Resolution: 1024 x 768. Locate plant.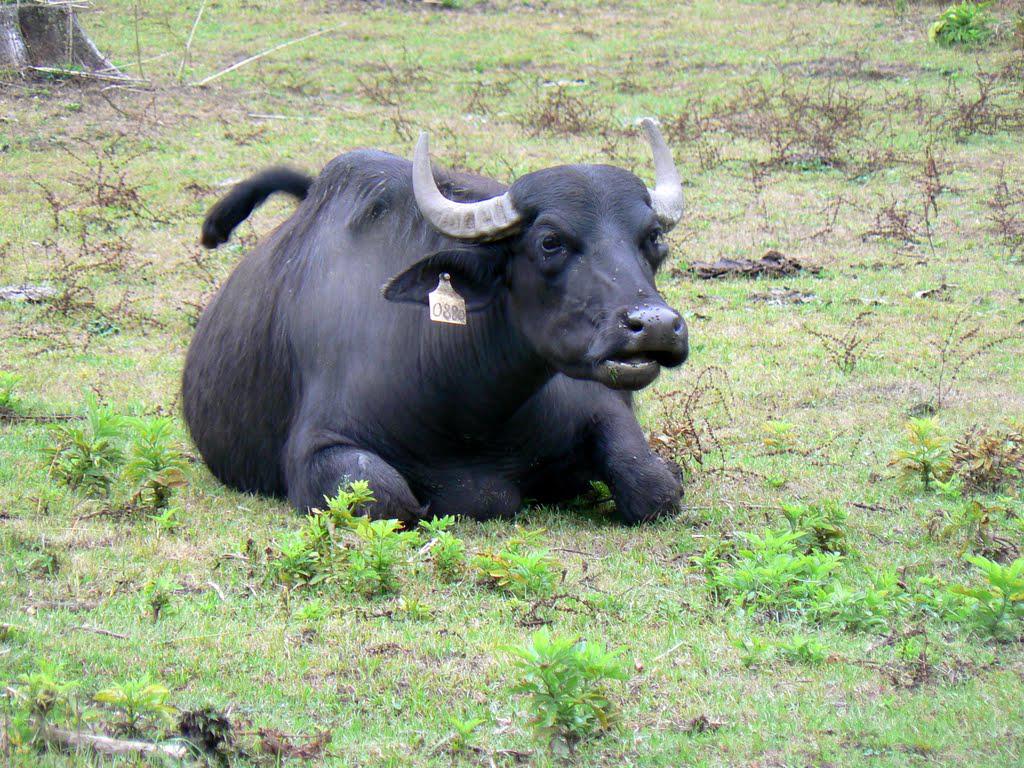
727,498,917,641.
